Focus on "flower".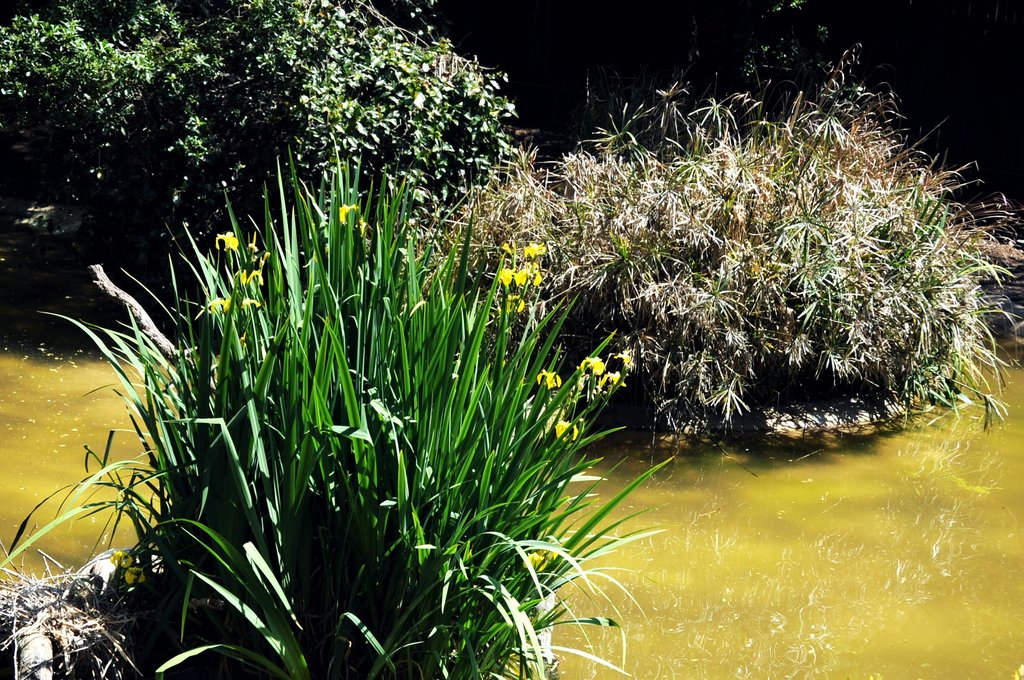
Focused at 237:267:248:286.
